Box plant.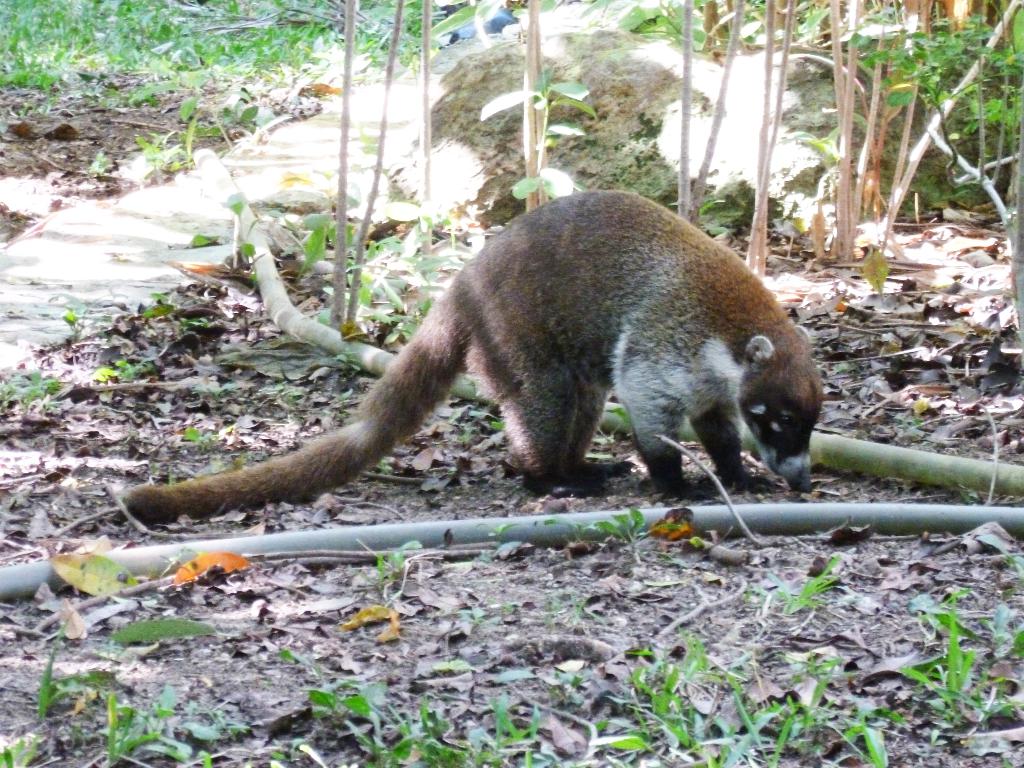
x1=902, y1=592, x2=974, y2=716.
